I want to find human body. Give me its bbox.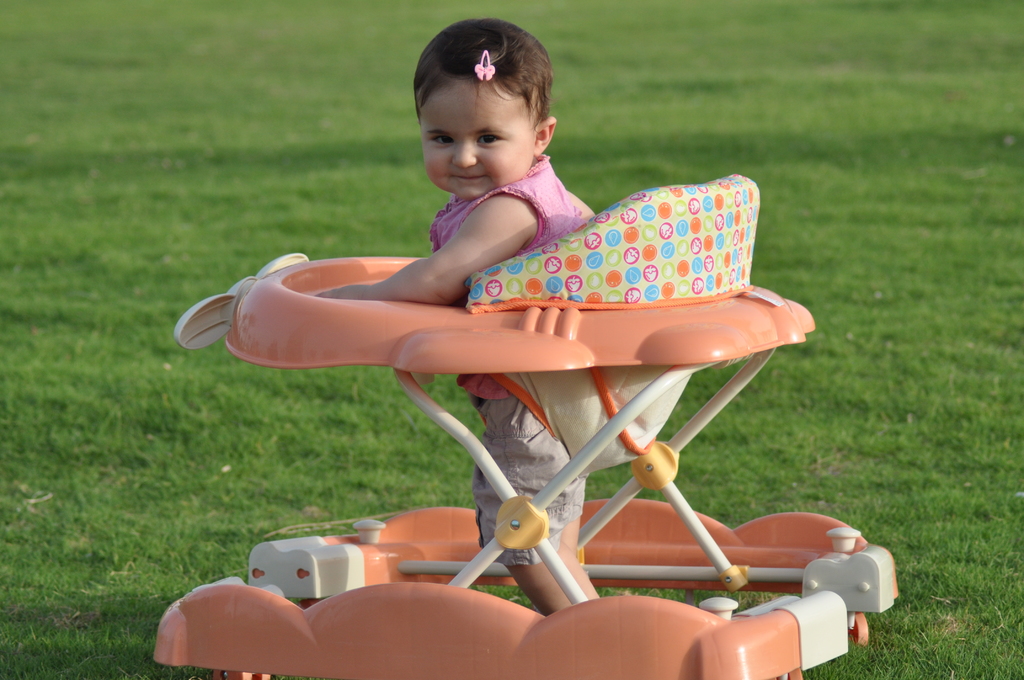
<bbox>332, 22, 594, 614</bbox>.
